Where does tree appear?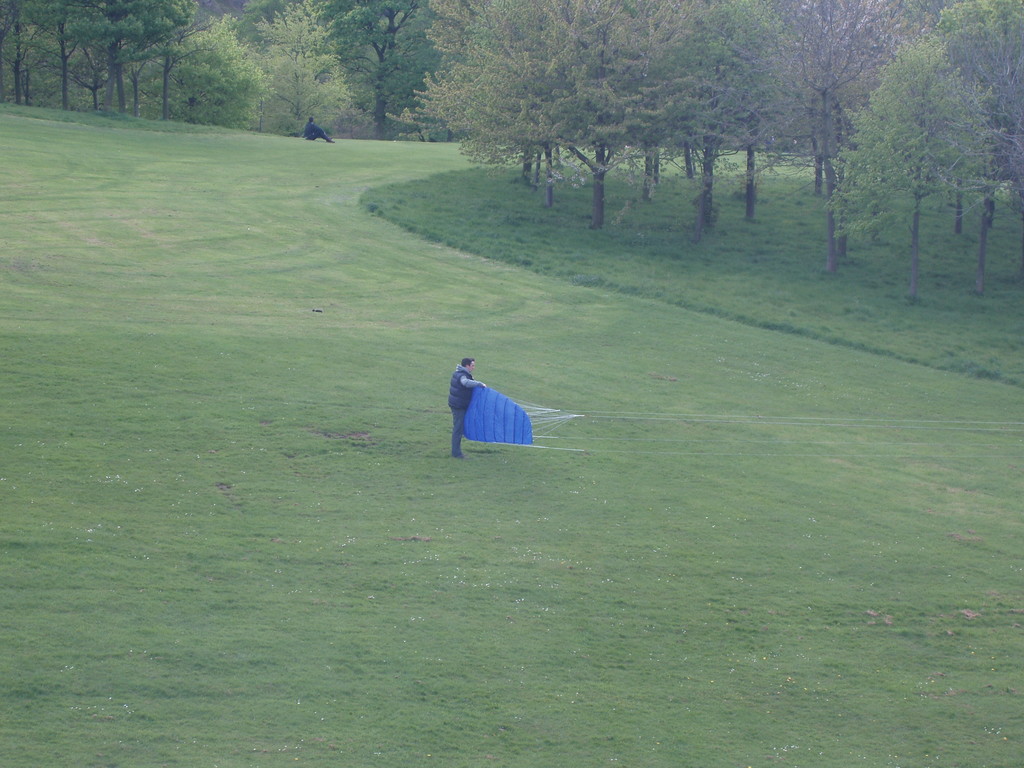
Appears at <region>661, 0, 758, 238</region>.
